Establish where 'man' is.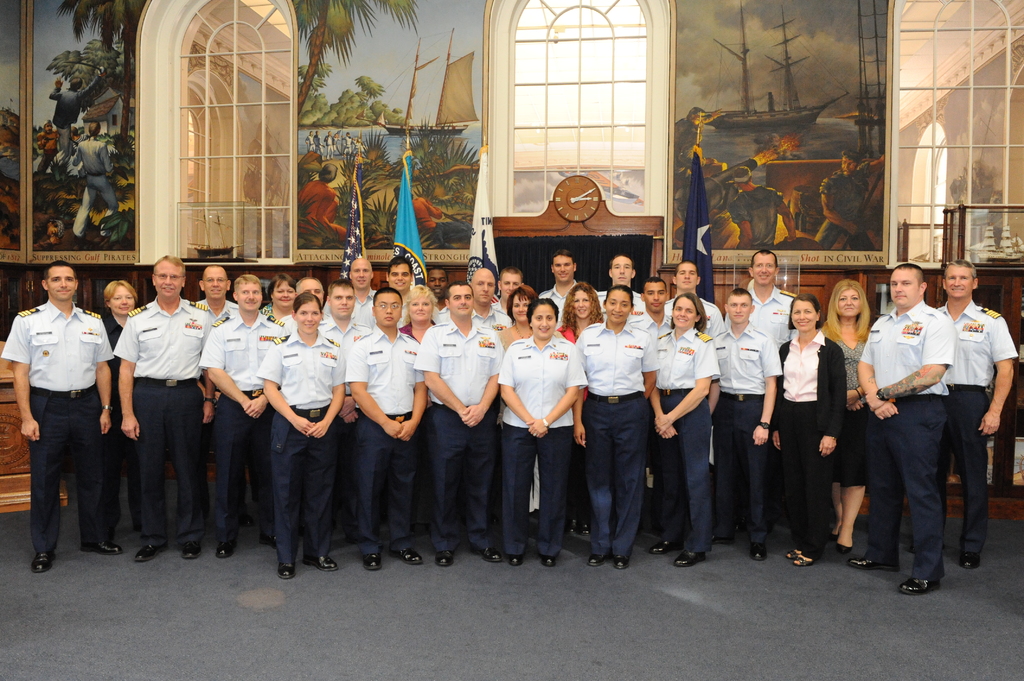
Established at rect(467, 267, 509, 338).
